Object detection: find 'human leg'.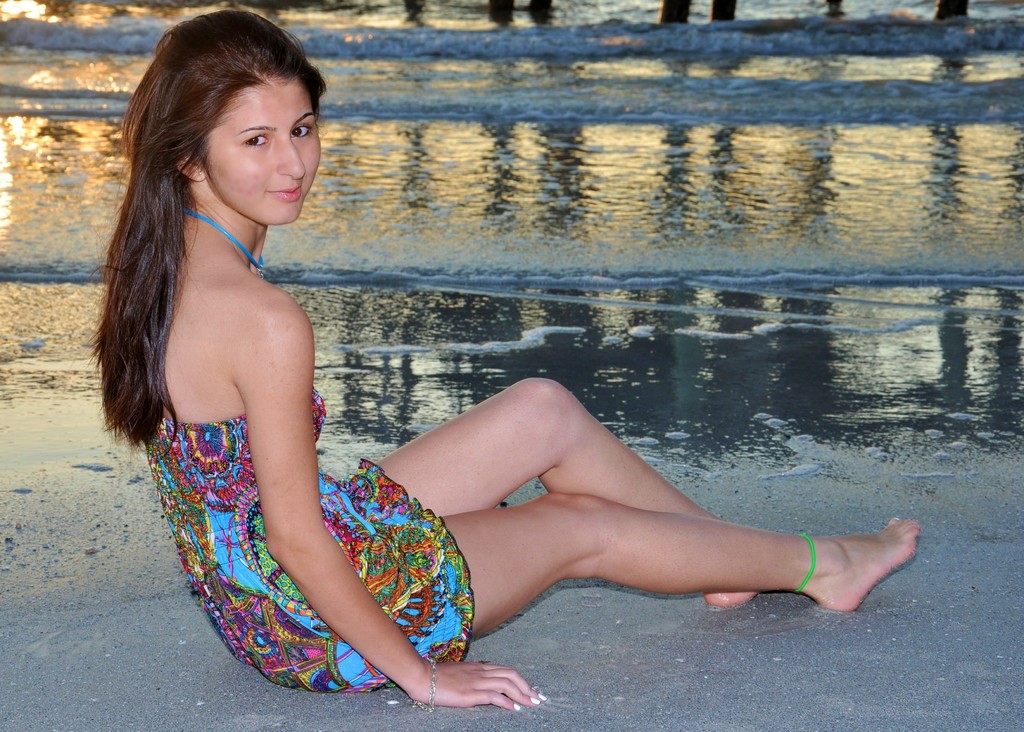
<bbox>264, 485, 918, 681</bbox>.
